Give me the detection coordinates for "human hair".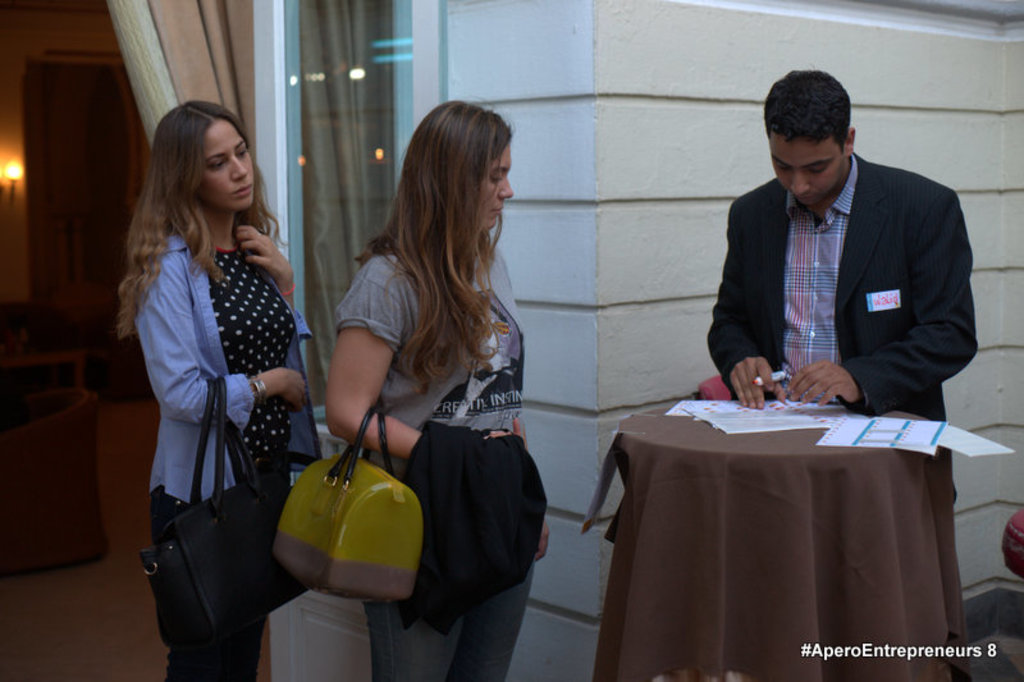
[355,96,517,389].
